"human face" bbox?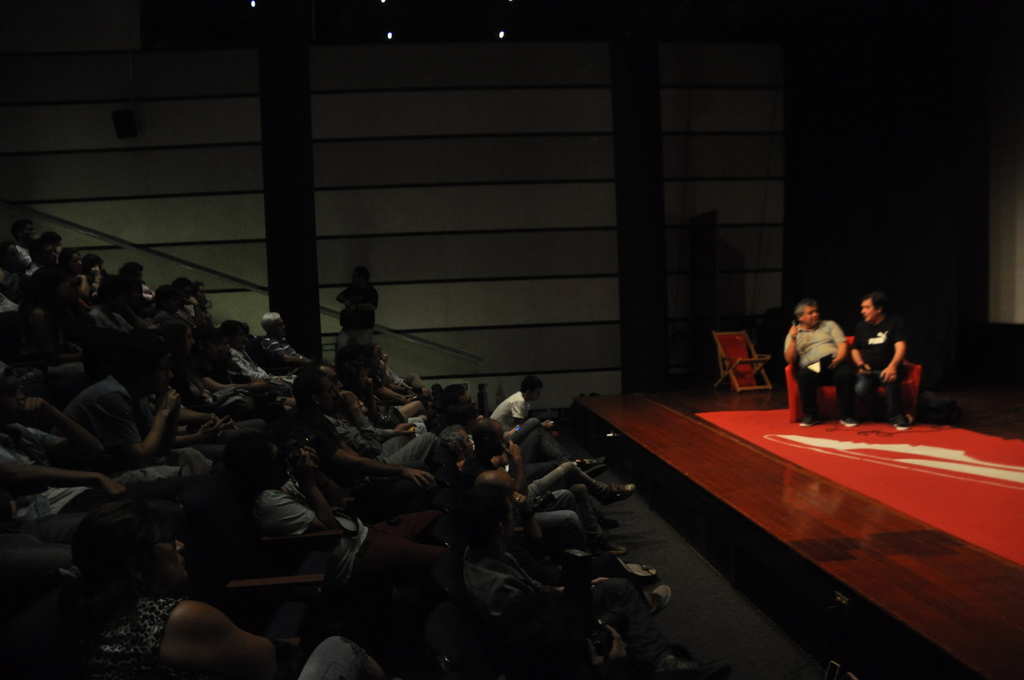
locate(803, 304, 819, 326)
